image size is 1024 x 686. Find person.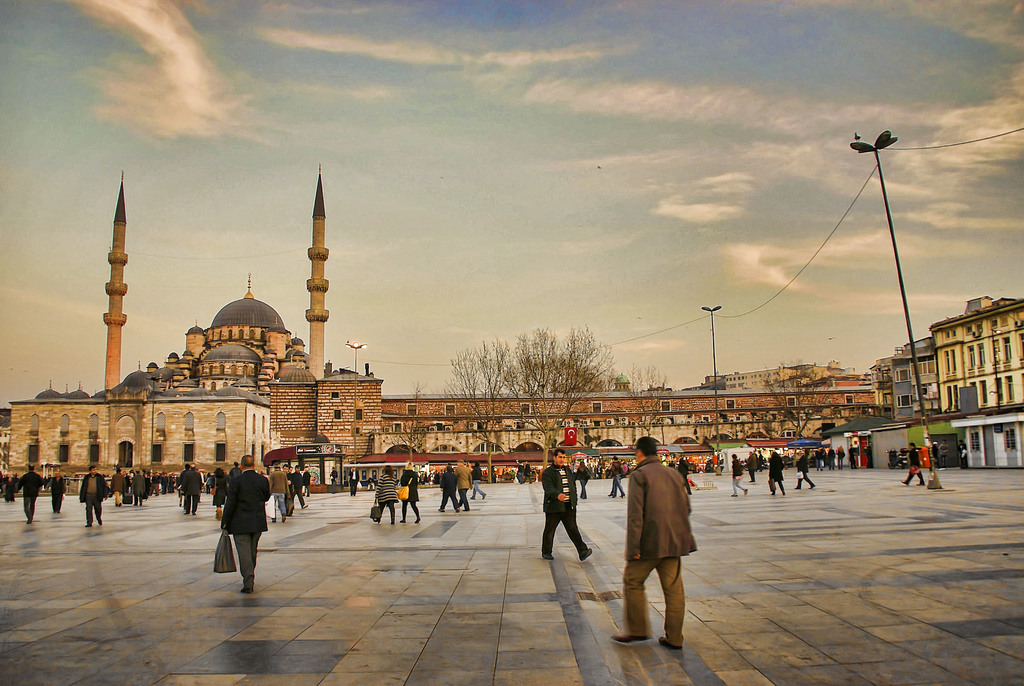
767:445:787:496.
